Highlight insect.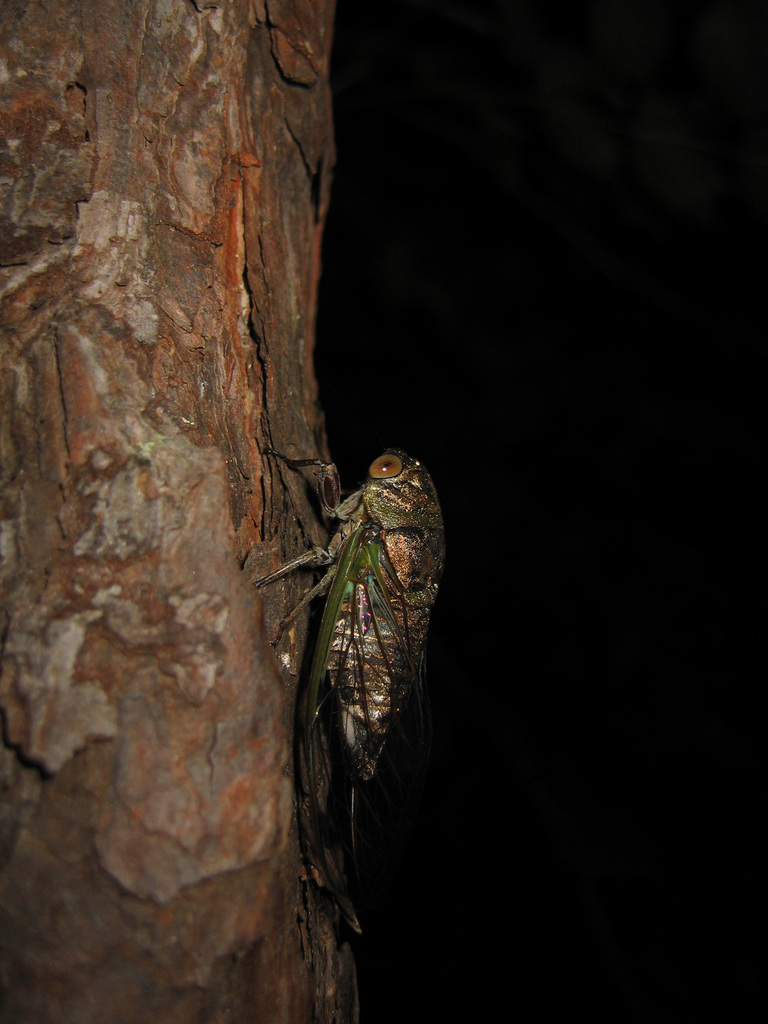
Highlighted region: 256/438/456/953.
